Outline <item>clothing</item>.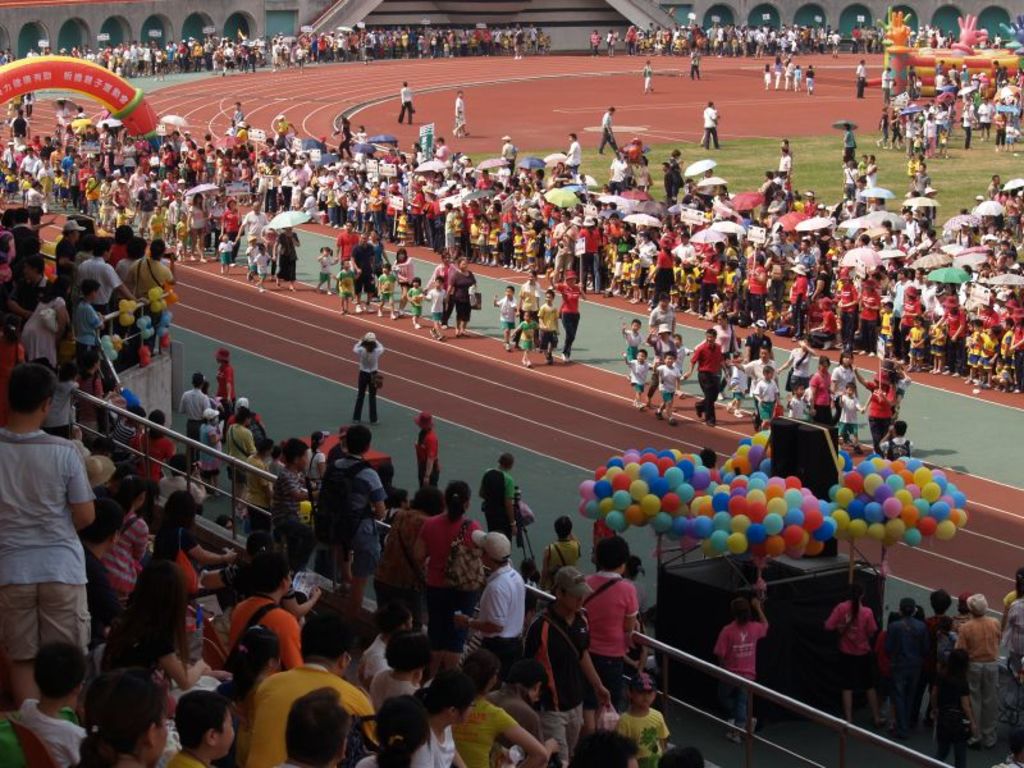
Outline: crop(836, 389, 860, 431).
